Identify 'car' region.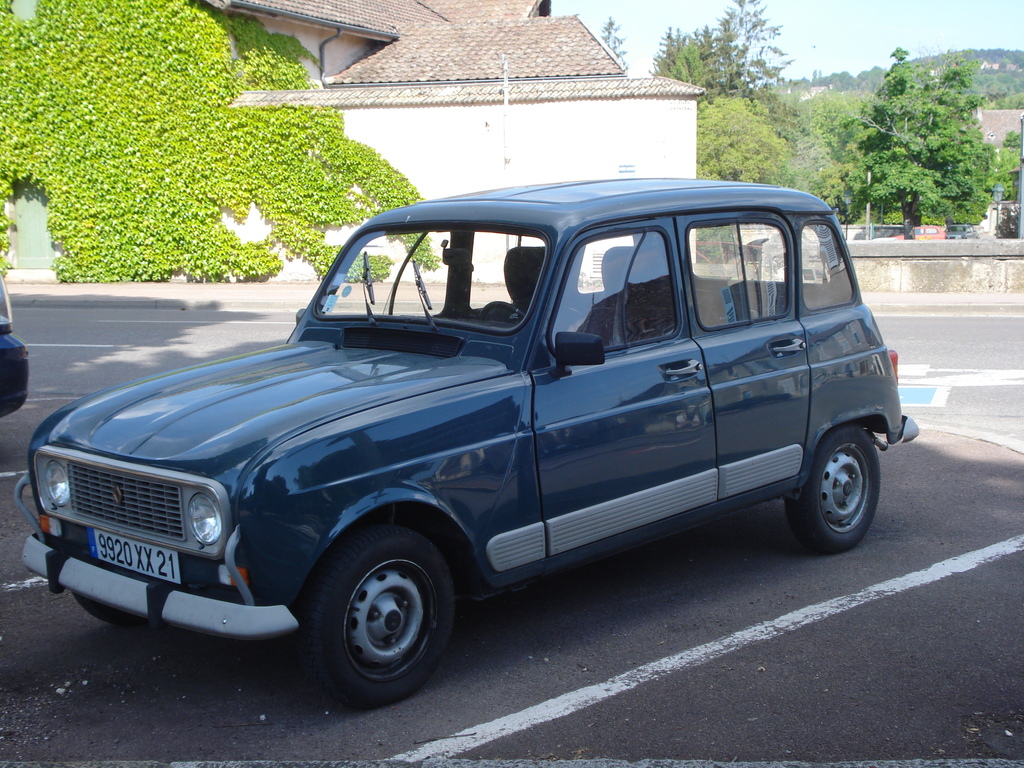
Region: [944, 220, 977, 240].
